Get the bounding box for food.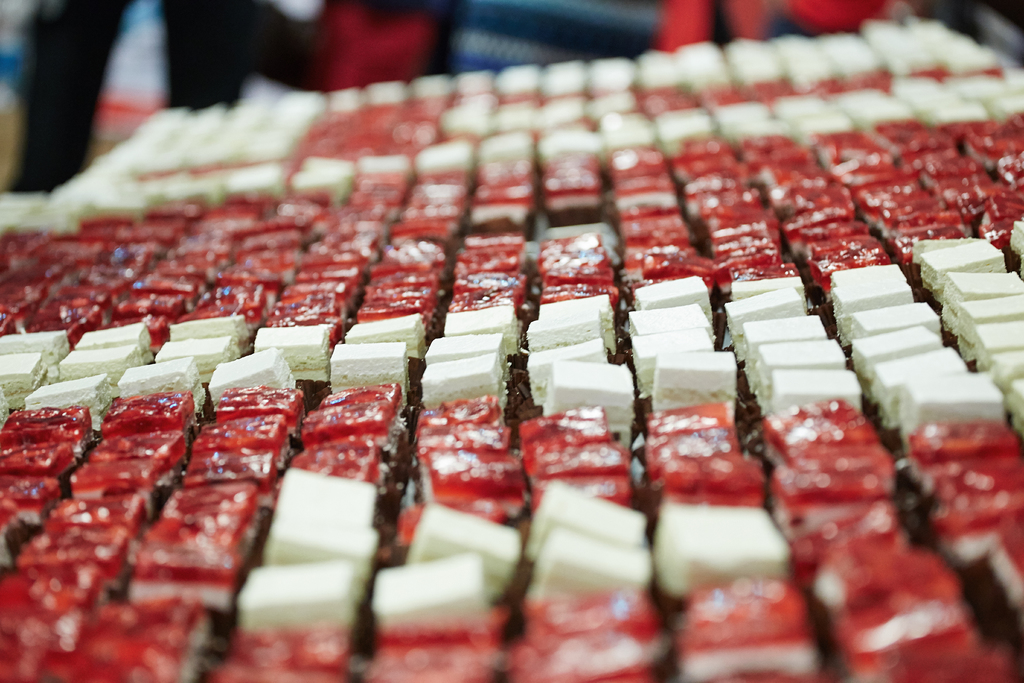
(left=234, top=557, right=357, bottom=623).
